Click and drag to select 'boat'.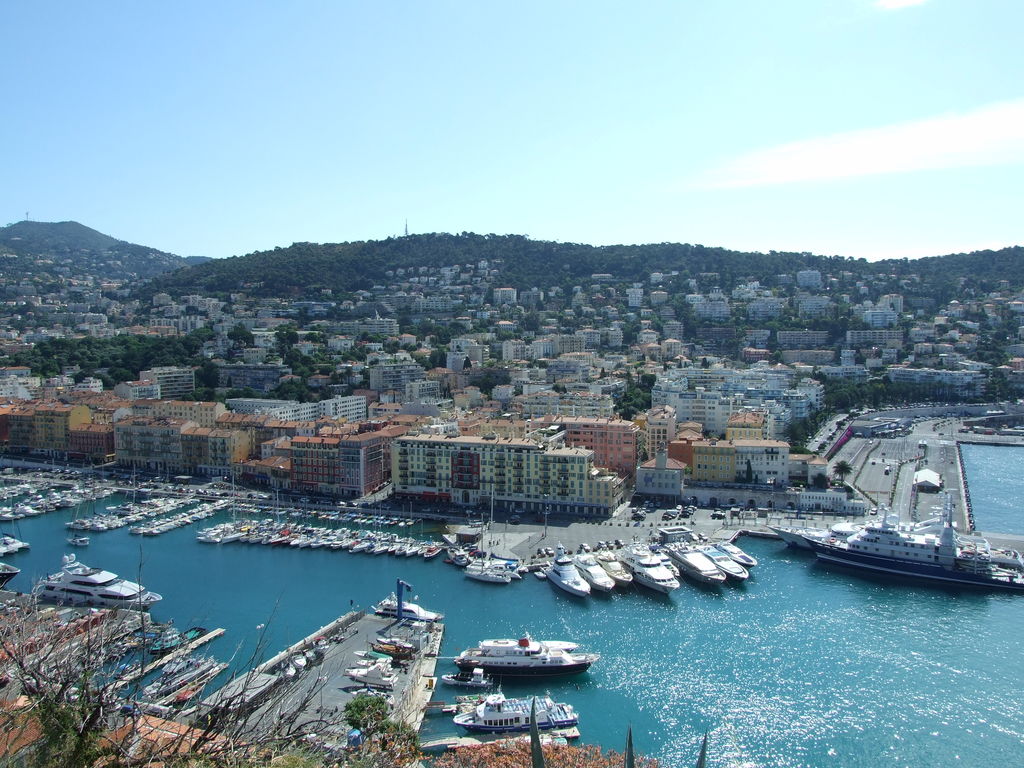
Selection: (left=646, top=545, right=686, bottom=584).
